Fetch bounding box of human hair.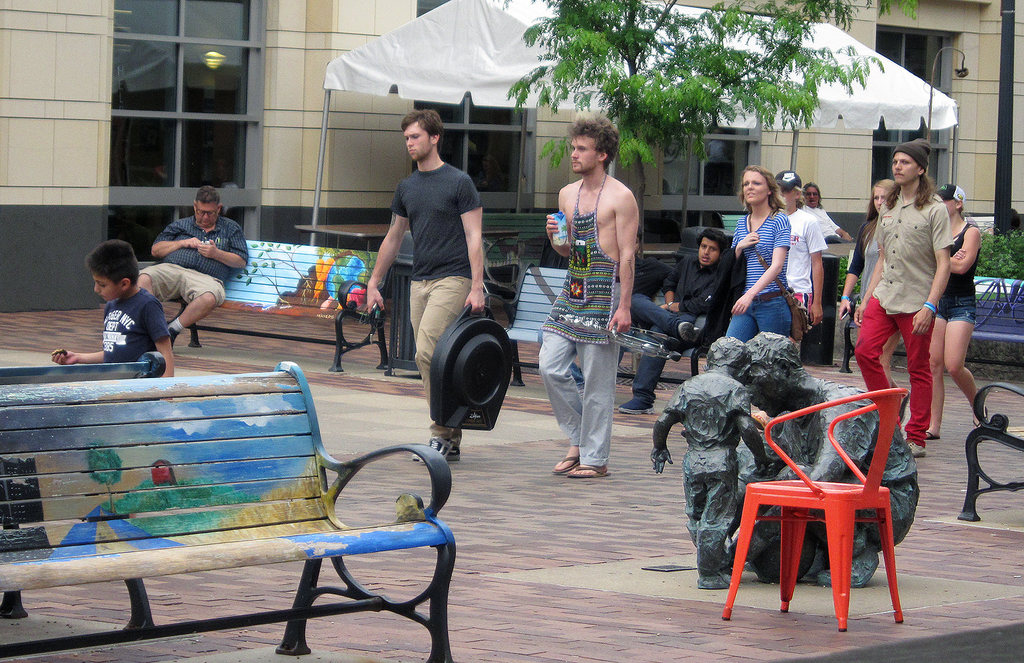
Bbox: left=701, top=230, right=730, bottom=268.
